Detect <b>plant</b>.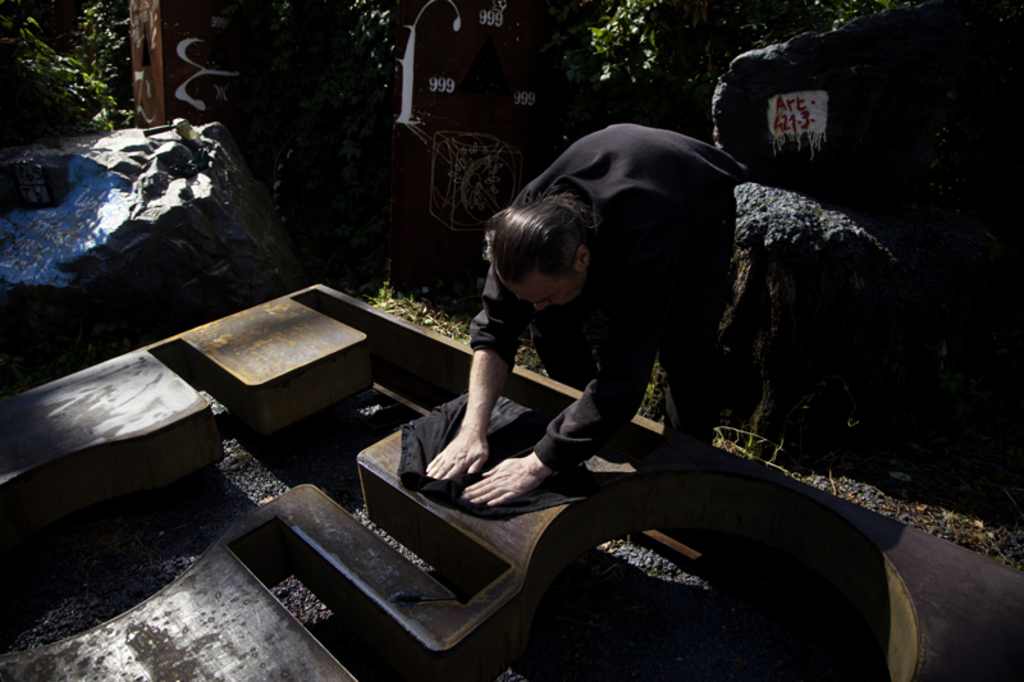
Detected at box(712, 425, 790, 471).
